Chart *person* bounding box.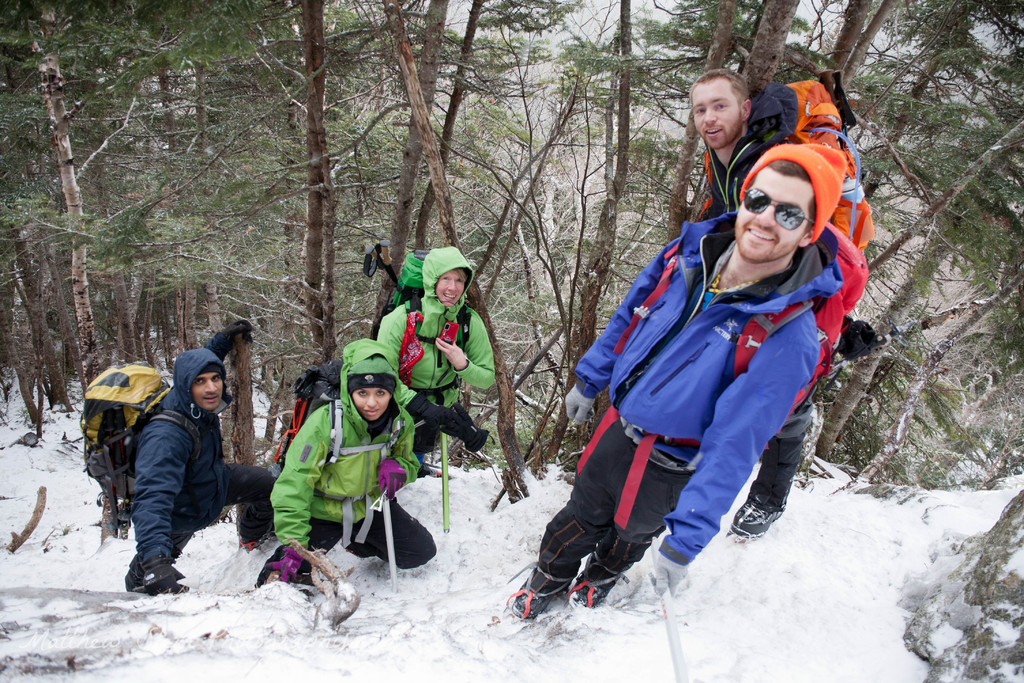
Charted: [127,315,271,591].
